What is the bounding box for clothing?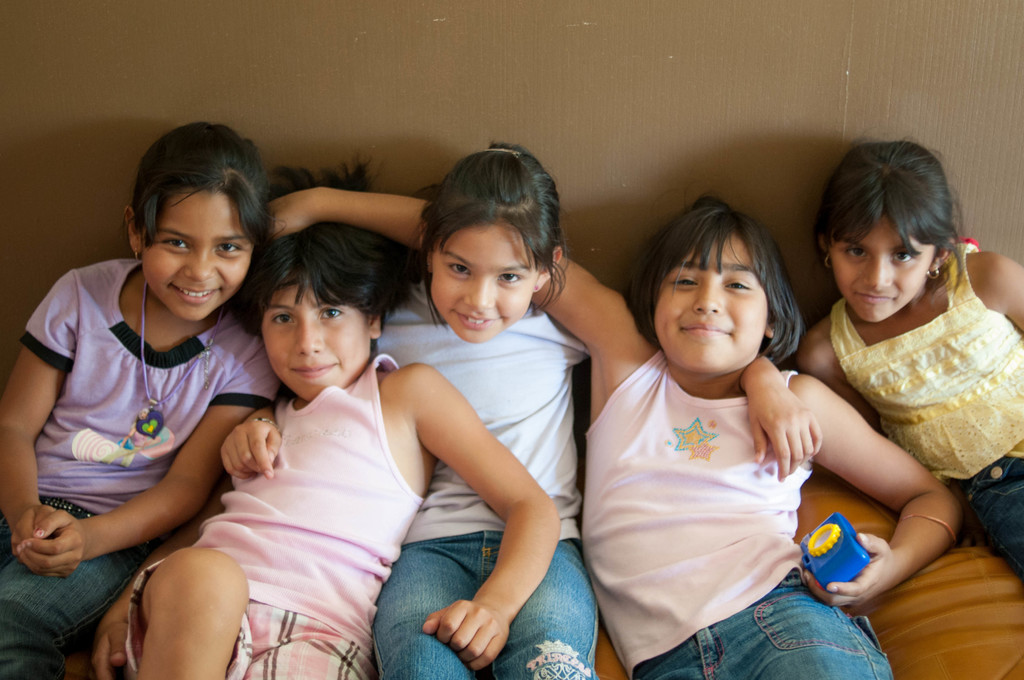
{"x1": 827, "y1": 234, "x2": 1023, "y2": 592}.
